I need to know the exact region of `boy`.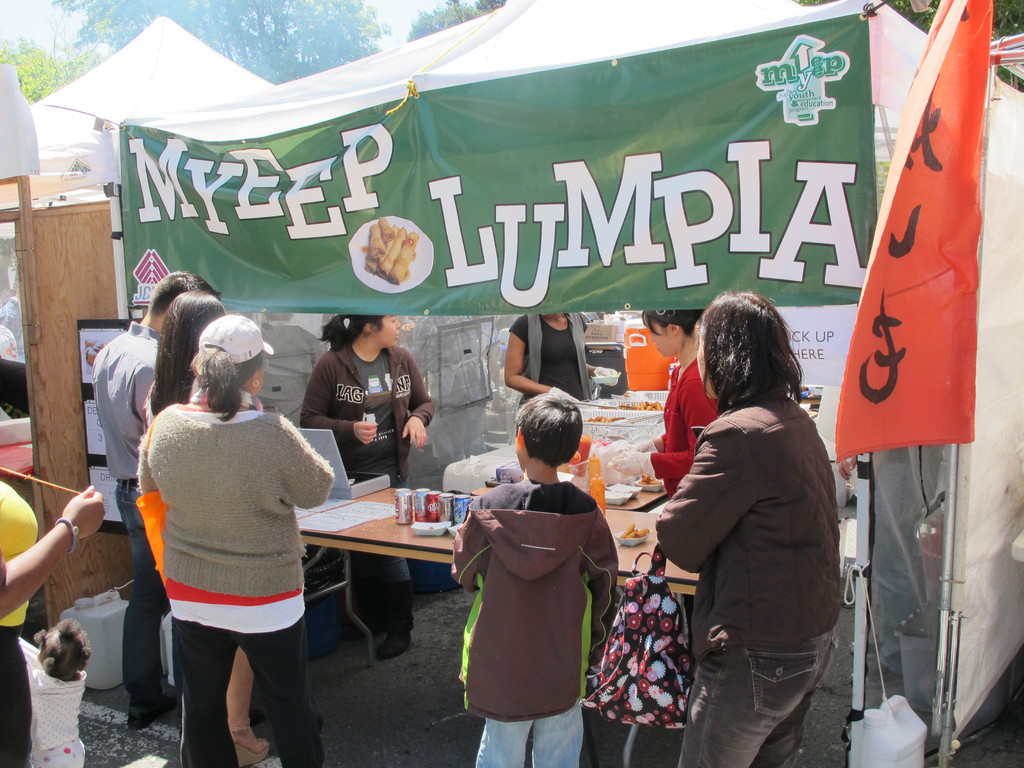
Region: rect(450, 388, 618, 767).
